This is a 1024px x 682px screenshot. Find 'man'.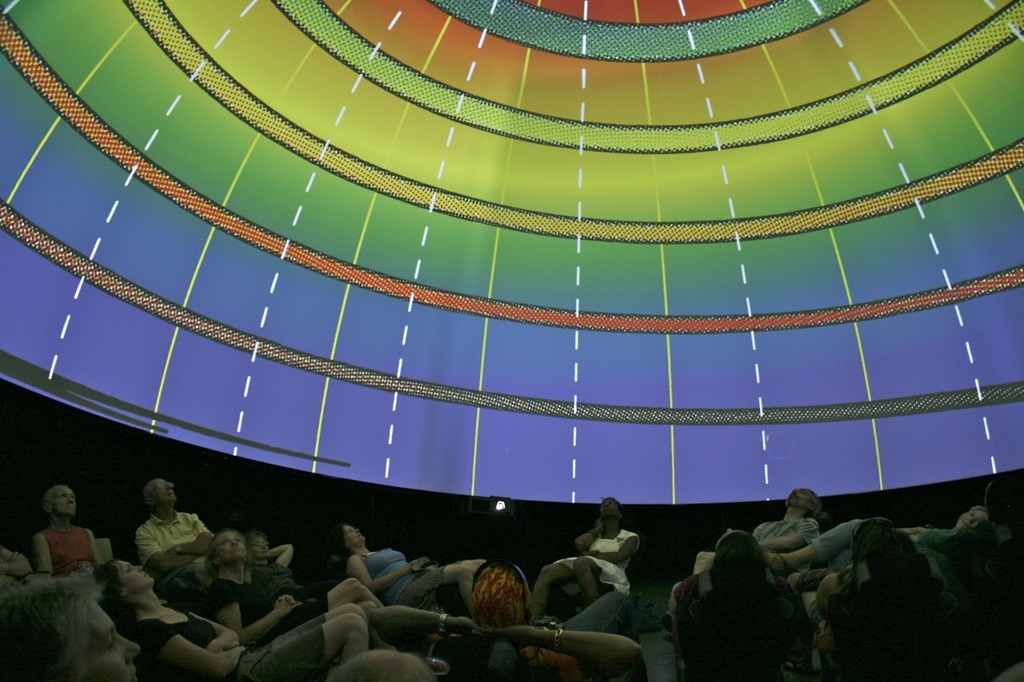
Bounding box: locate(134, 475, 220, 600).
